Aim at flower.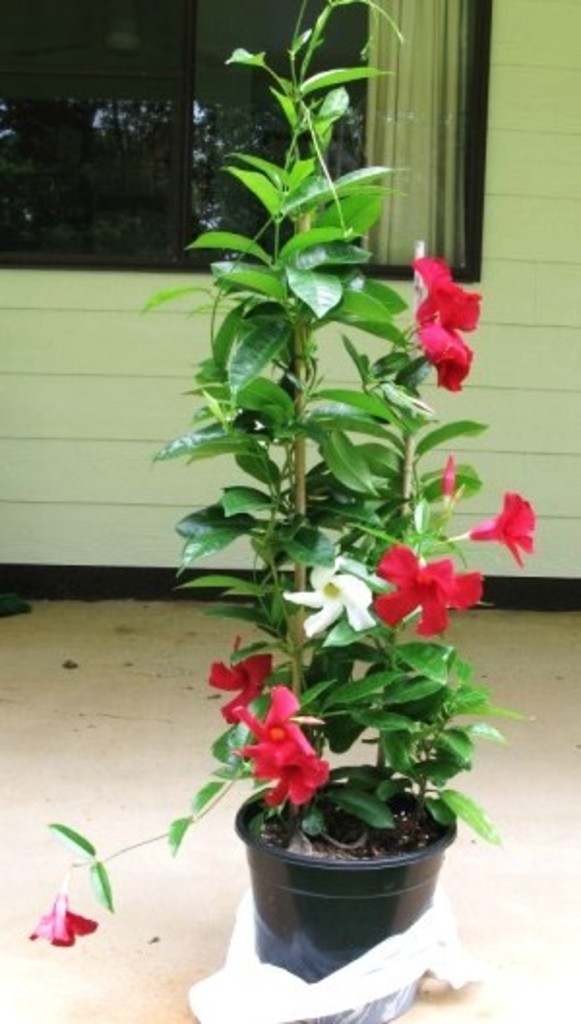
Aimed at [x1=471, y1=482, x2=542, y2=573].
